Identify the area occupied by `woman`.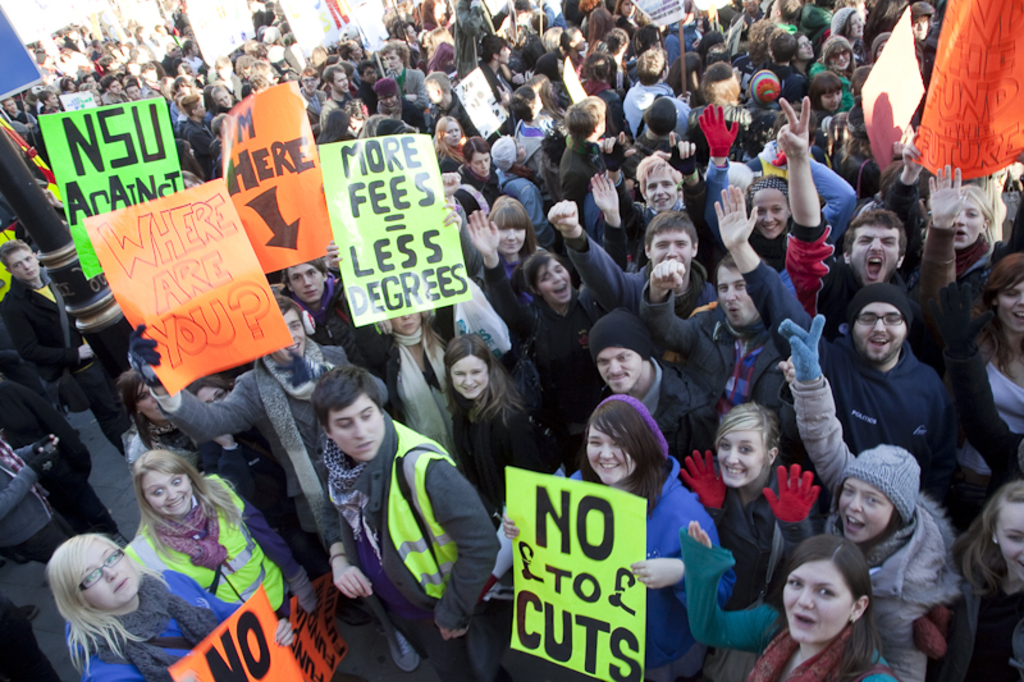
Area: select_region(763, 525, 905, 678).
